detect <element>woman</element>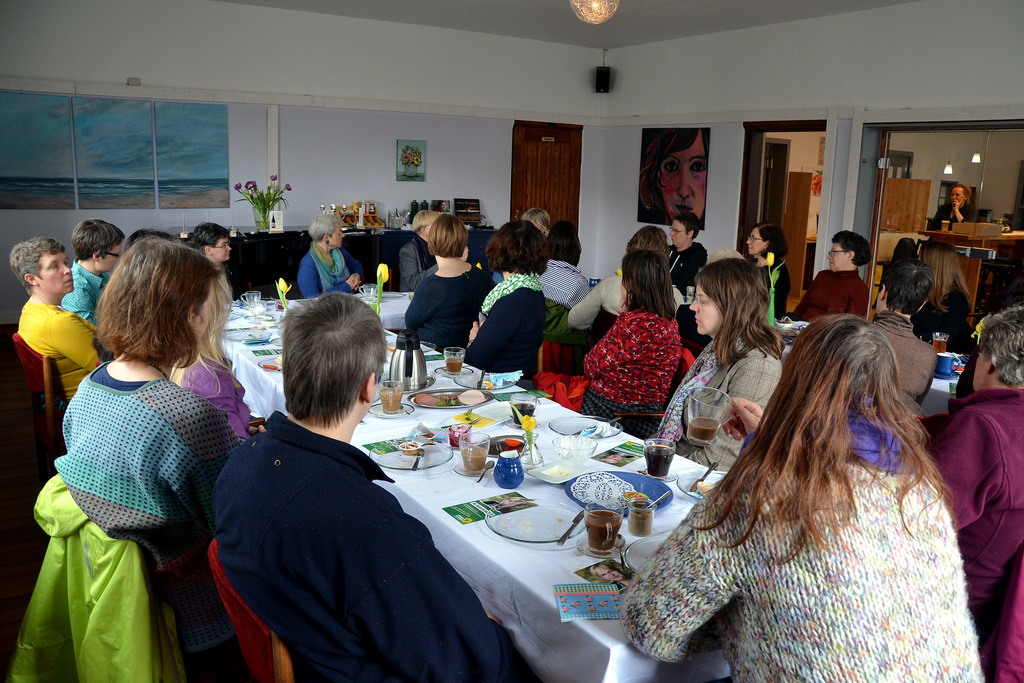
BBox(624, 309, 990, 682)
